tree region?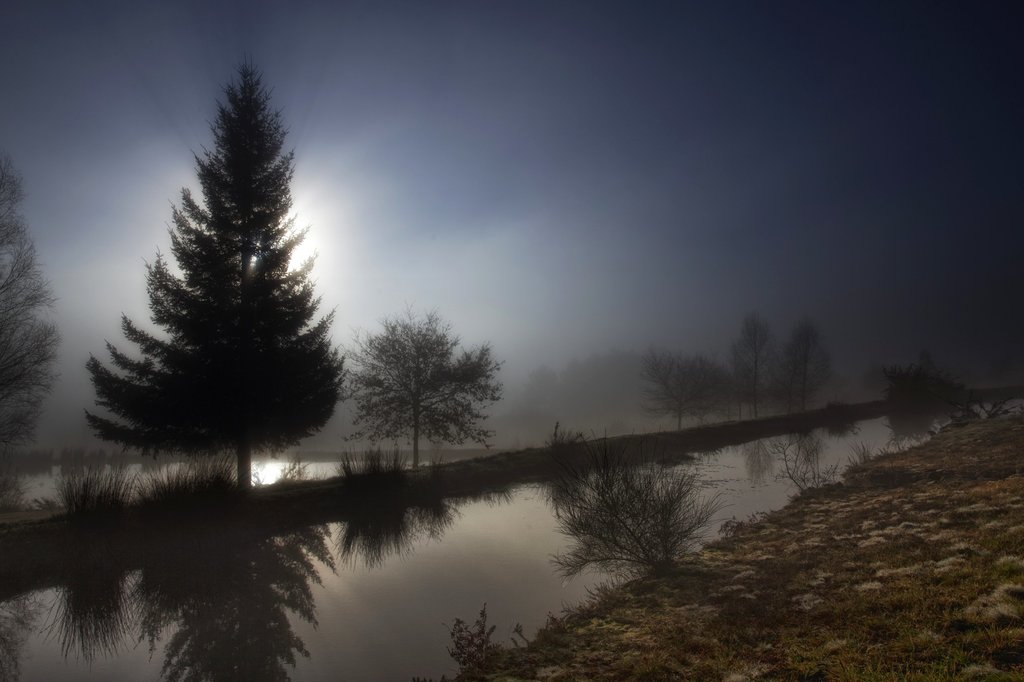
[780, 325, 830, 419]
